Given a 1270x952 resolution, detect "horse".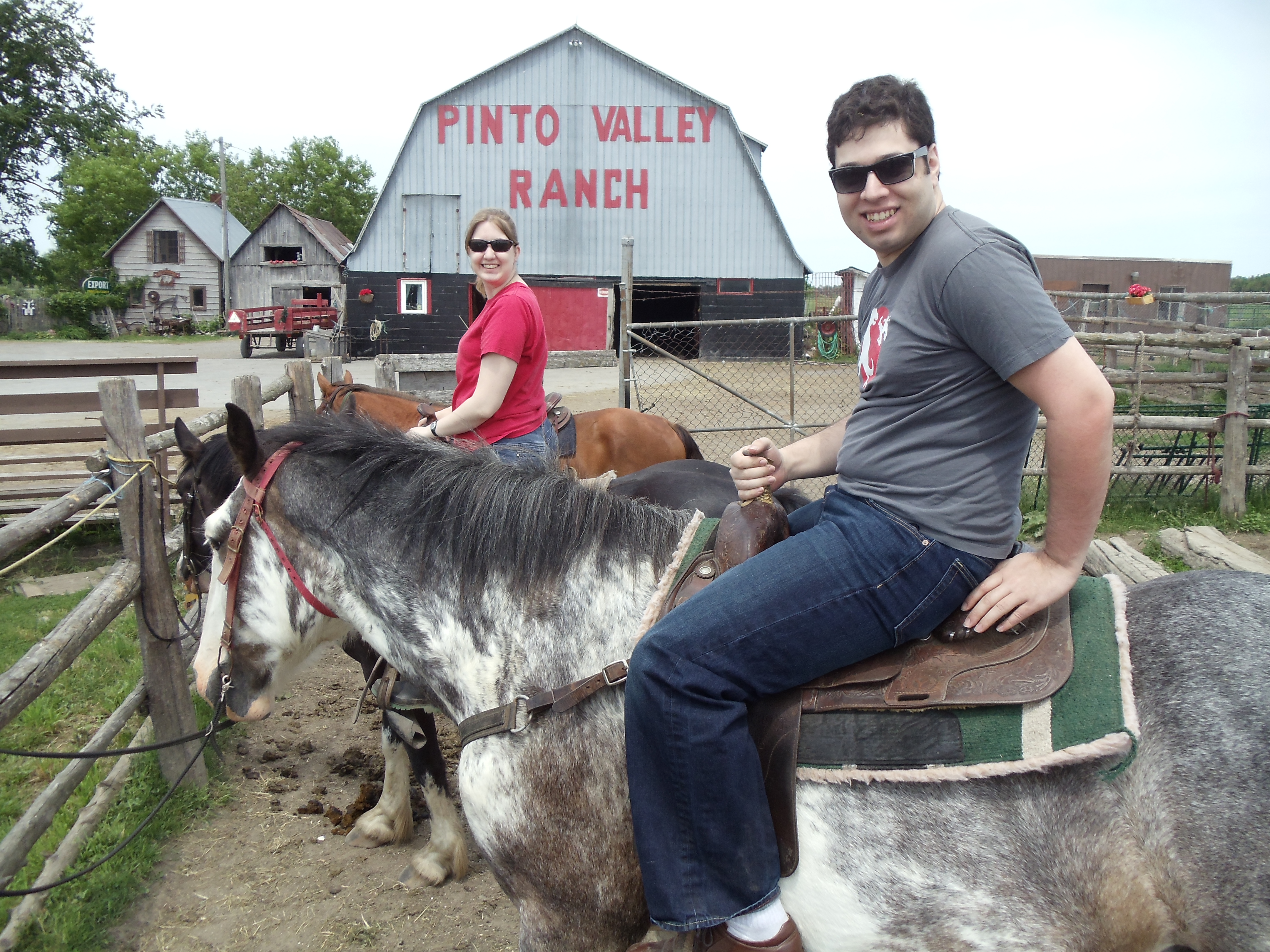
(56,118,373,279).
